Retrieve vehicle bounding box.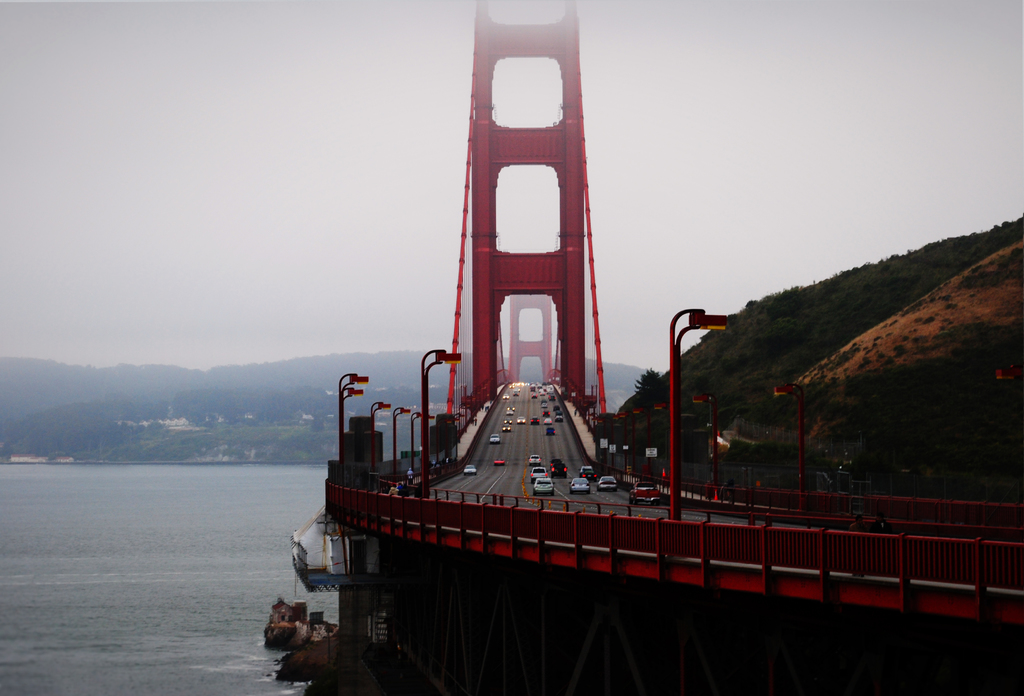
Bounding box: crop(461, 462, 476, 478).
